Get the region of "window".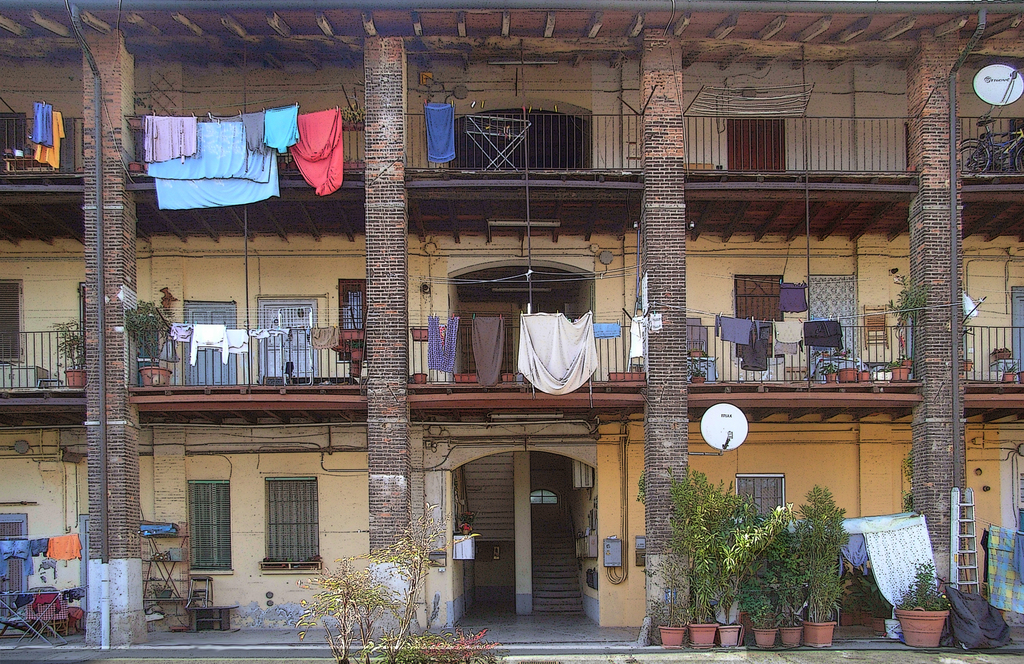
detection(186, 480, 233, 574).
